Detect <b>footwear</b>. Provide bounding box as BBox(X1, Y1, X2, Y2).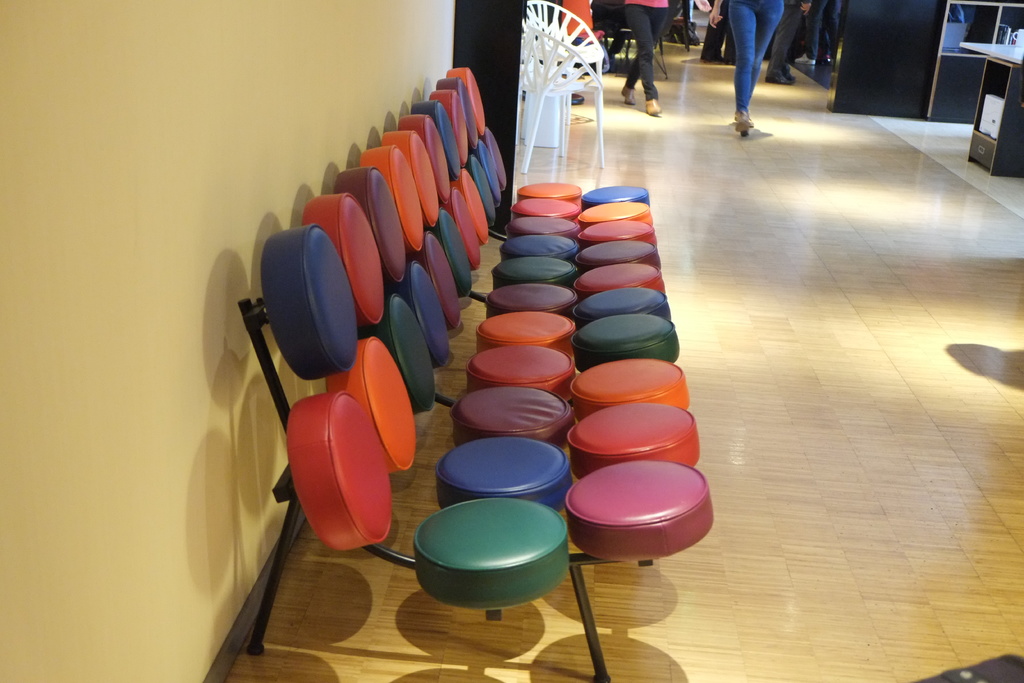
BBox(621, 84, 636, 106).
